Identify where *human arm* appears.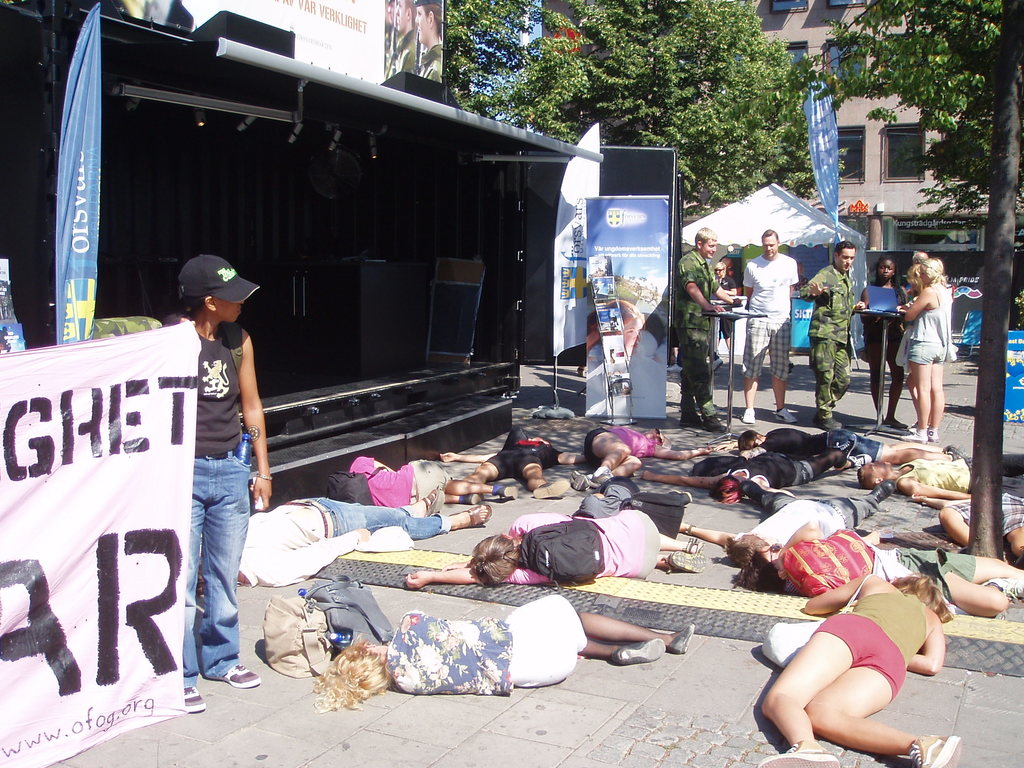
Appears at (853,289,872,312).
